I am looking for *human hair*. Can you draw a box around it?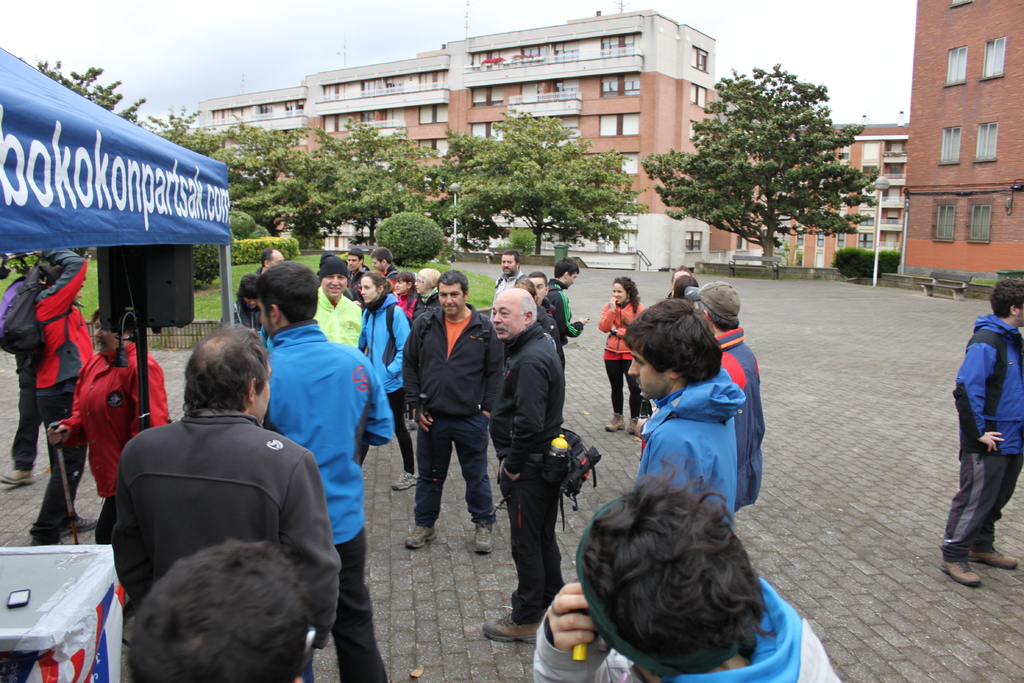
Sure, the bounding box is x1=175 y1=330 x2=256 y2=436.
